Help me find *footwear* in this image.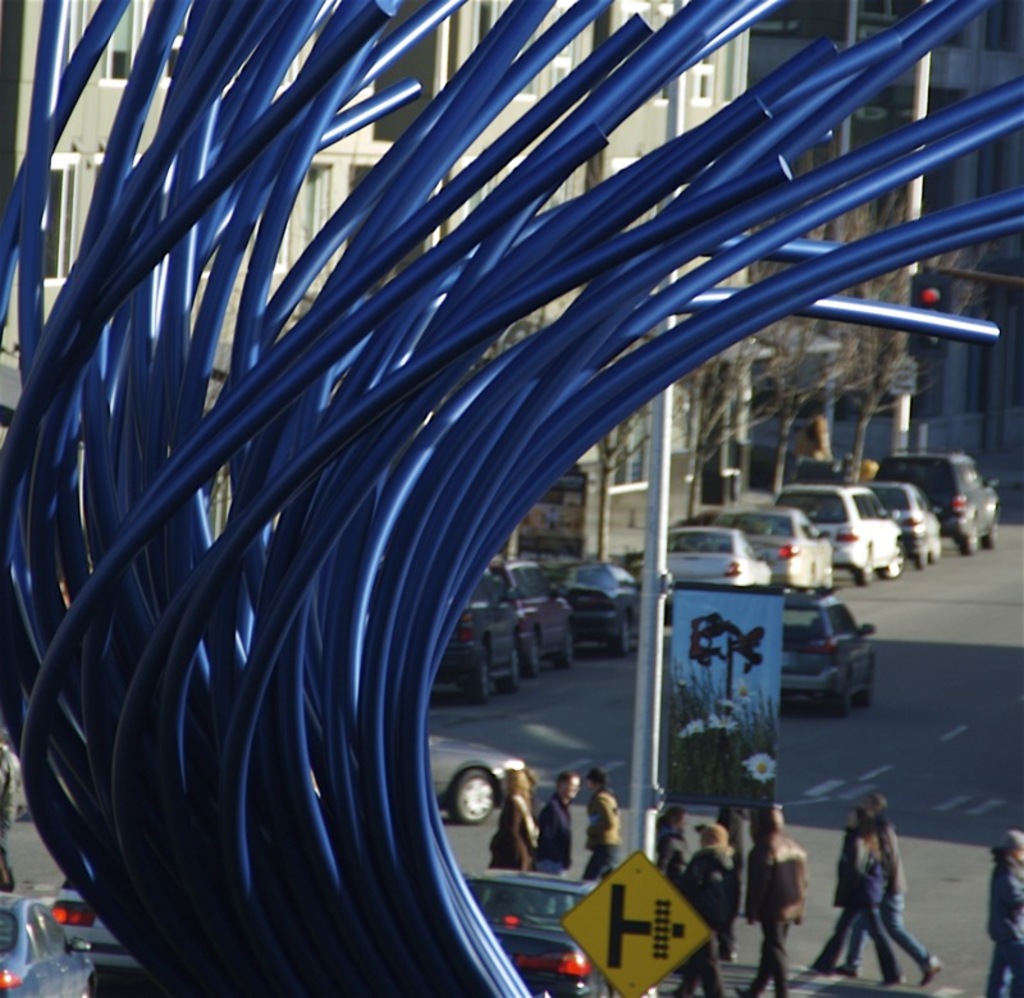
Found it: [x1=833, y1=961, x2=861, y2=980].
